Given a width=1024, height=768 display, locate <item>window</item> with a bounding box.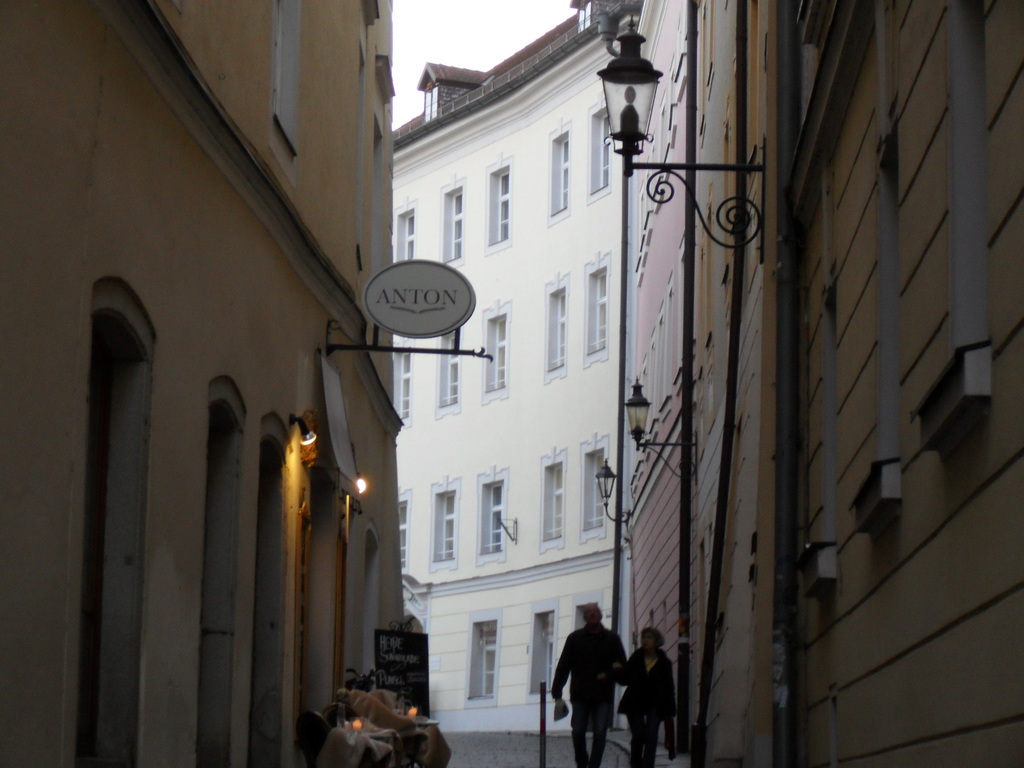
Located: {"left": 273, "top": 0, "right": 291, "bottom": 122}.
